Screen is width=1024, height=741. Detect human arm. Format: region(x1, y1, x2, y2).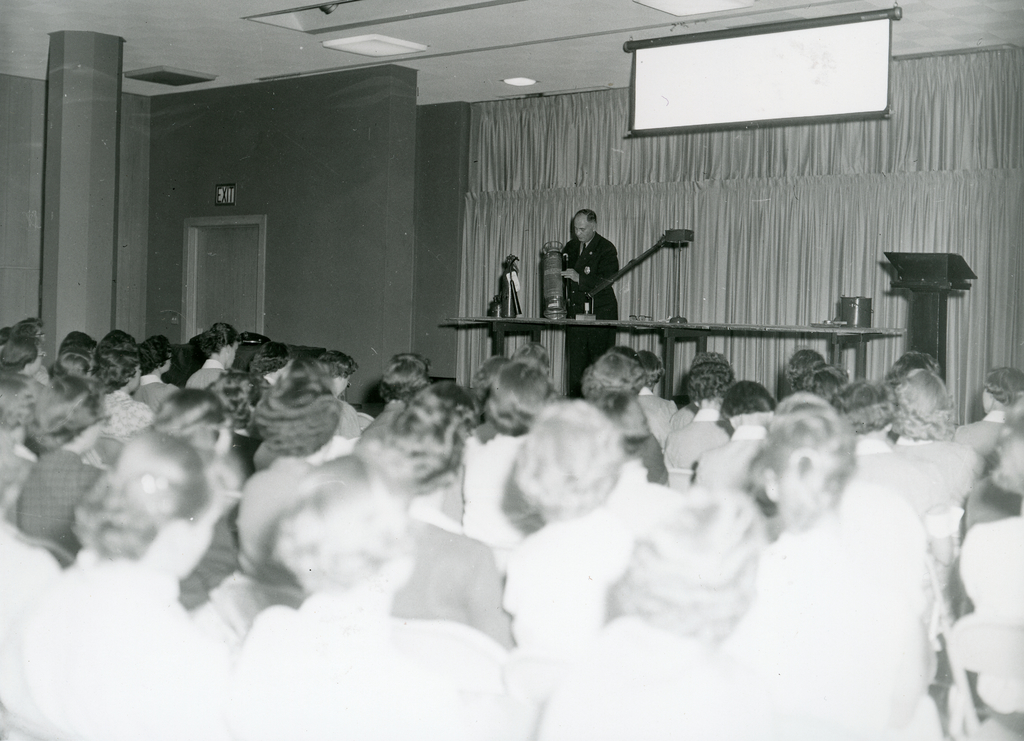
region(560, 239, 621, 292).
